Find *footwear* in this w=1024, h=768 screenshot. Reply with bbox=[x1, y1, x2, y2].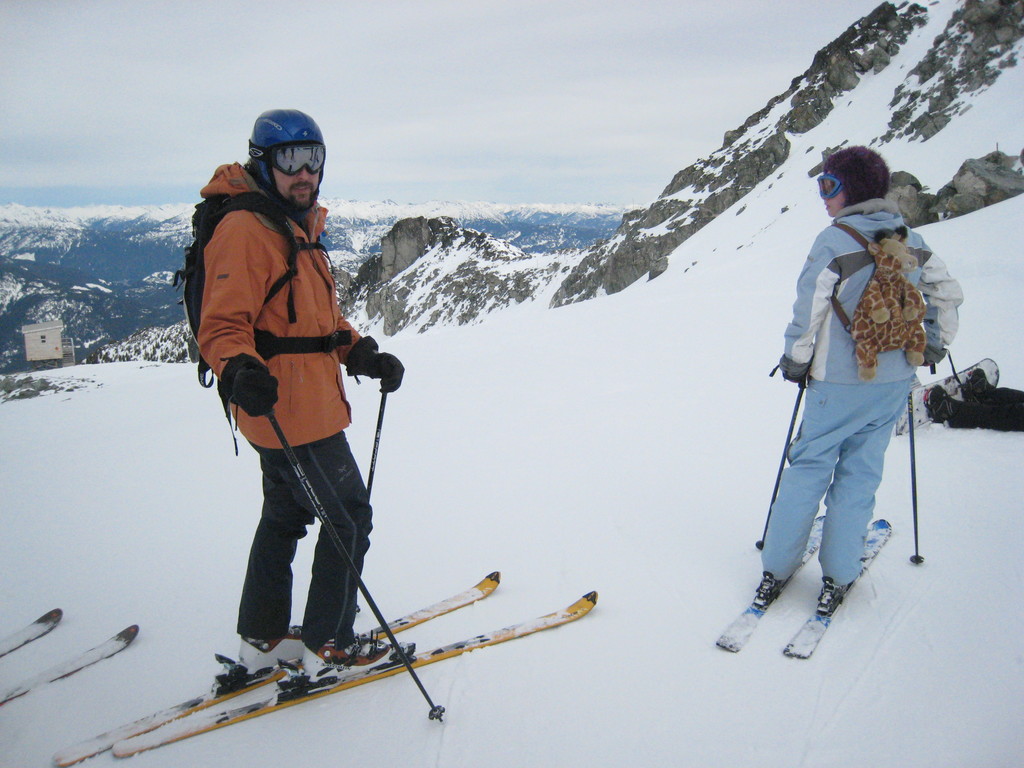
bbox=[236, 617, 315, 679].
